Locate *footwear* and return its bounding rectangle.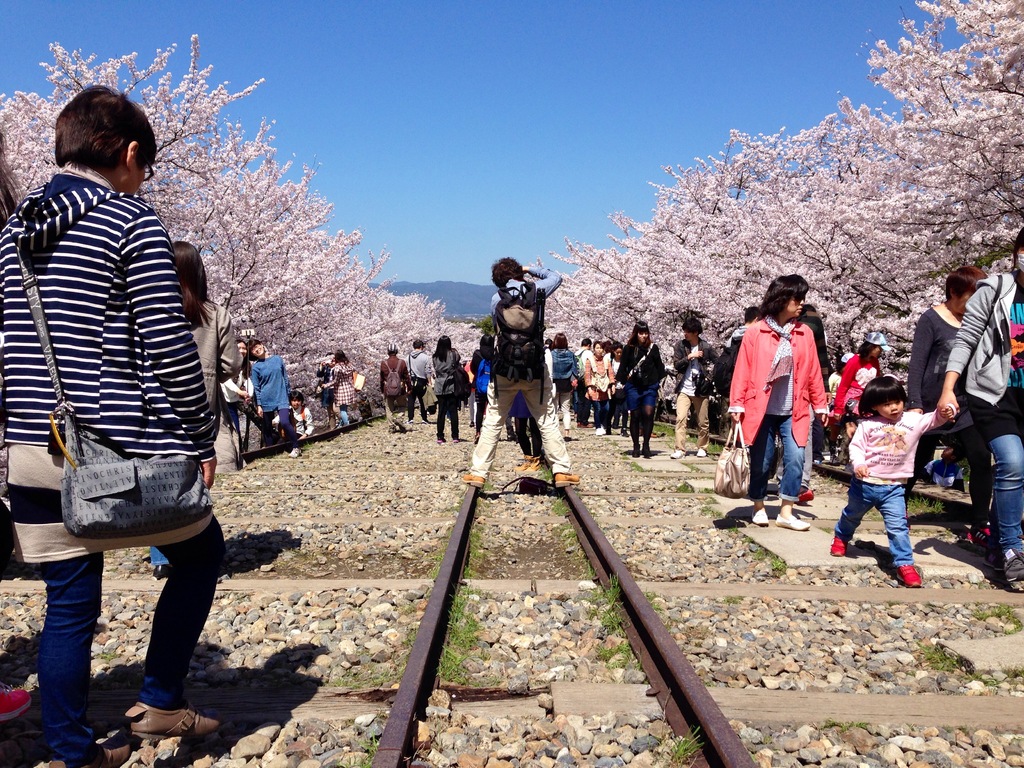
box=[439, 438, 445, 442].
